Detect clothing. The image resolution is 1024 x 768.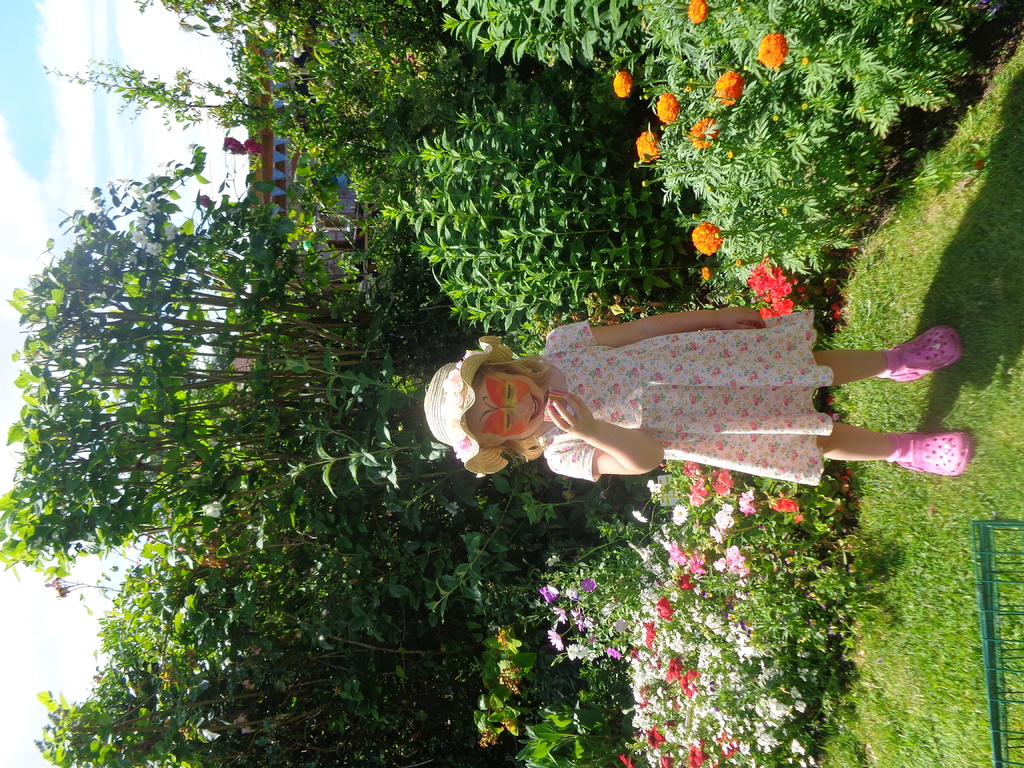
BBox(544, 303, 892, 497).
